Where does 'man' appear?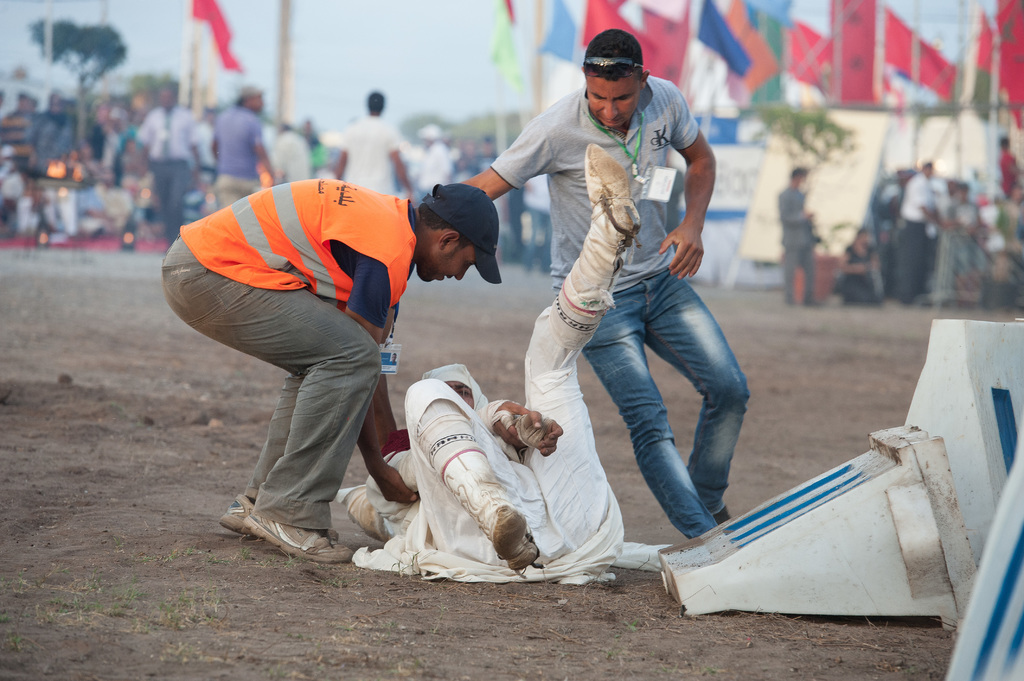
Appears at 891, 155, 955, 320.
